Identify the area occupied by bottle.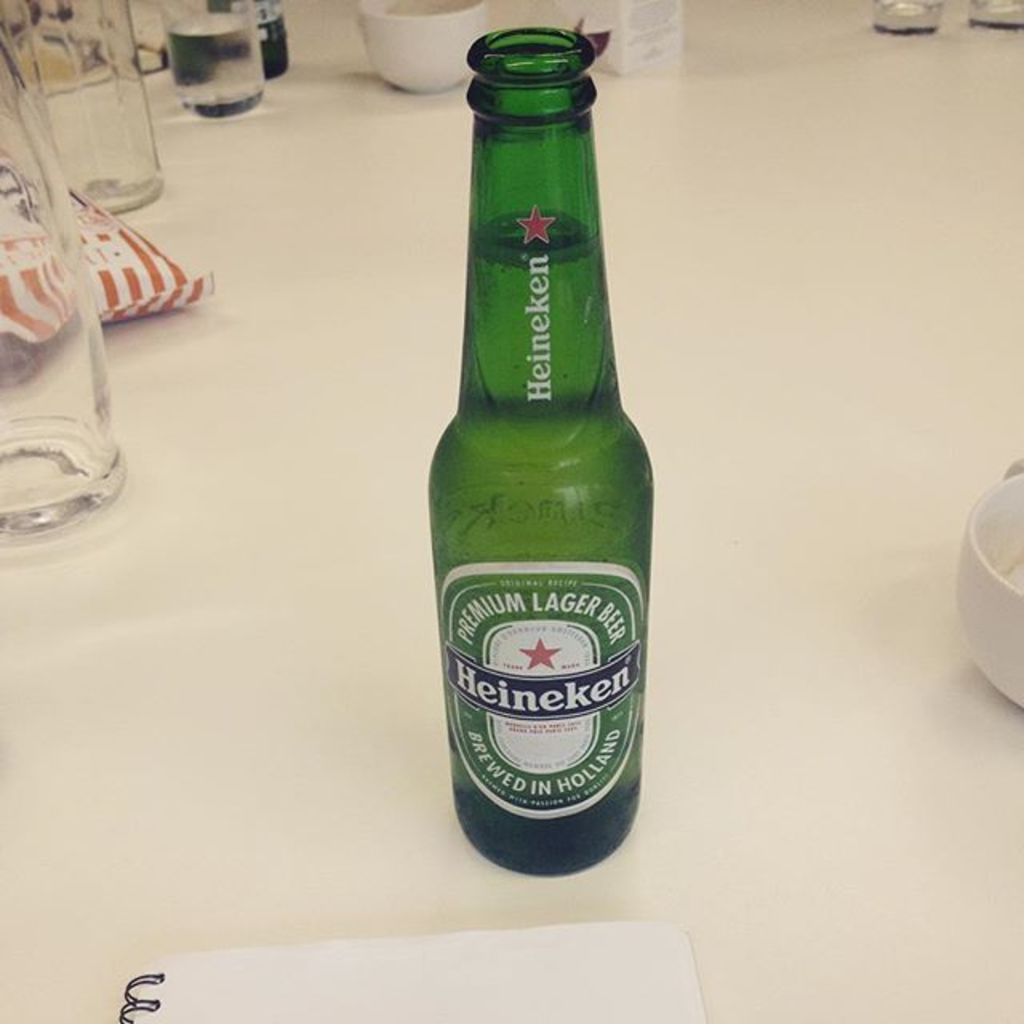
Area: 424/27/653/878.
